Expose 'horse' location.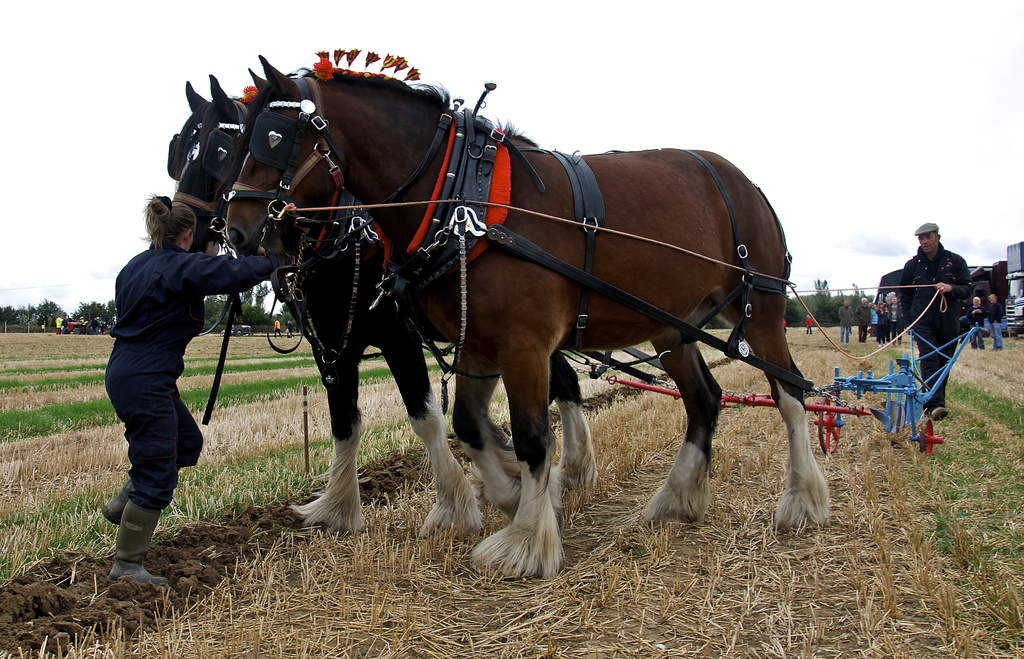
Exposed at Rect(170, 74, 599, 528).
